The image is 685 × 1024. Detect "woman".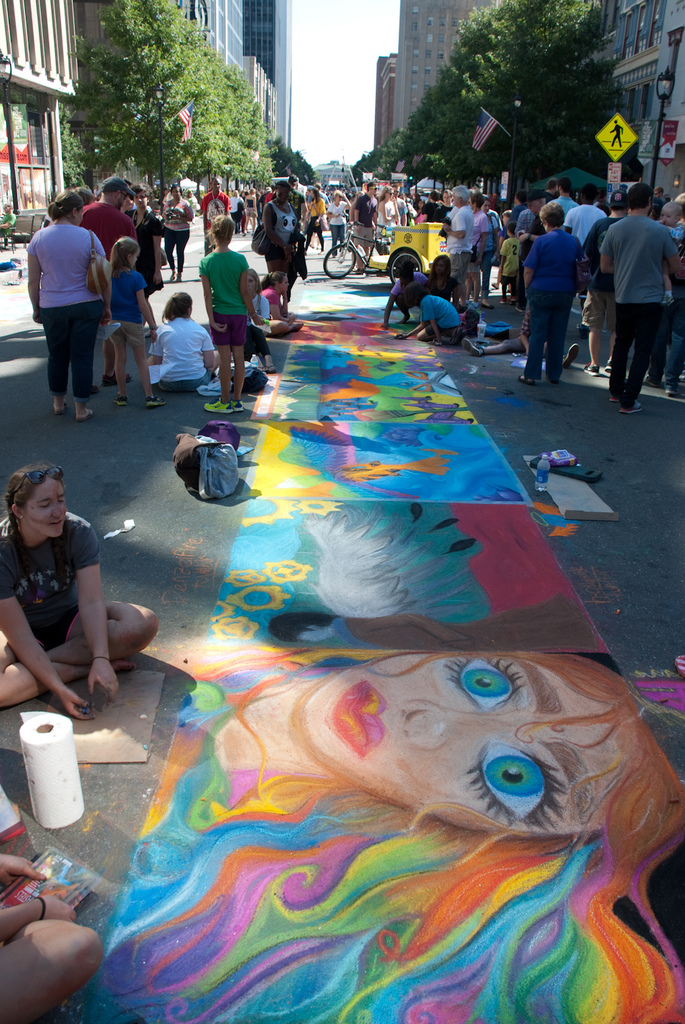
Detection: 76 648 684 1023.
